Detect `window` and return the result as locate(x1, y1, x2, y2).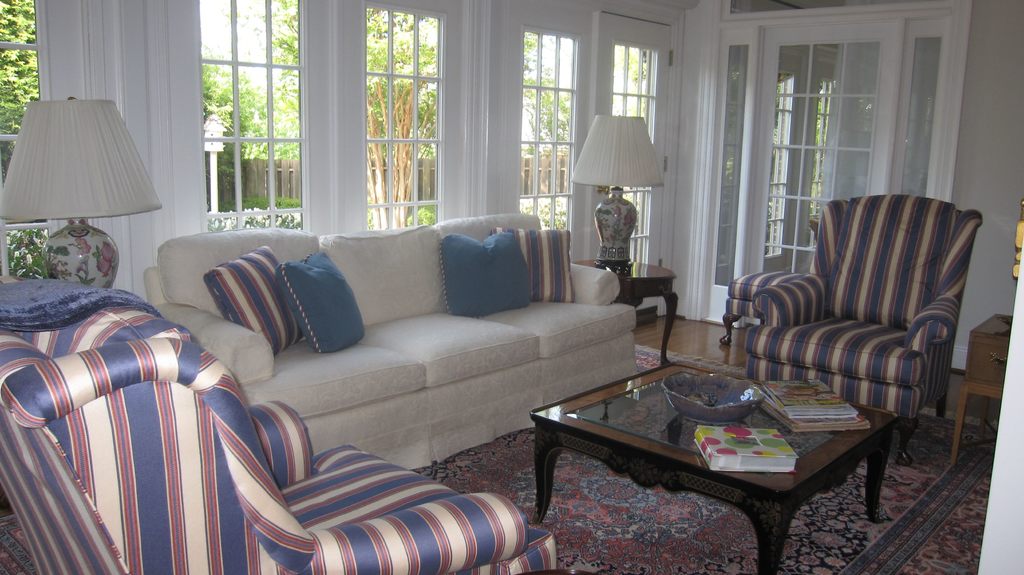
locate(516, 31, 586, 235).
